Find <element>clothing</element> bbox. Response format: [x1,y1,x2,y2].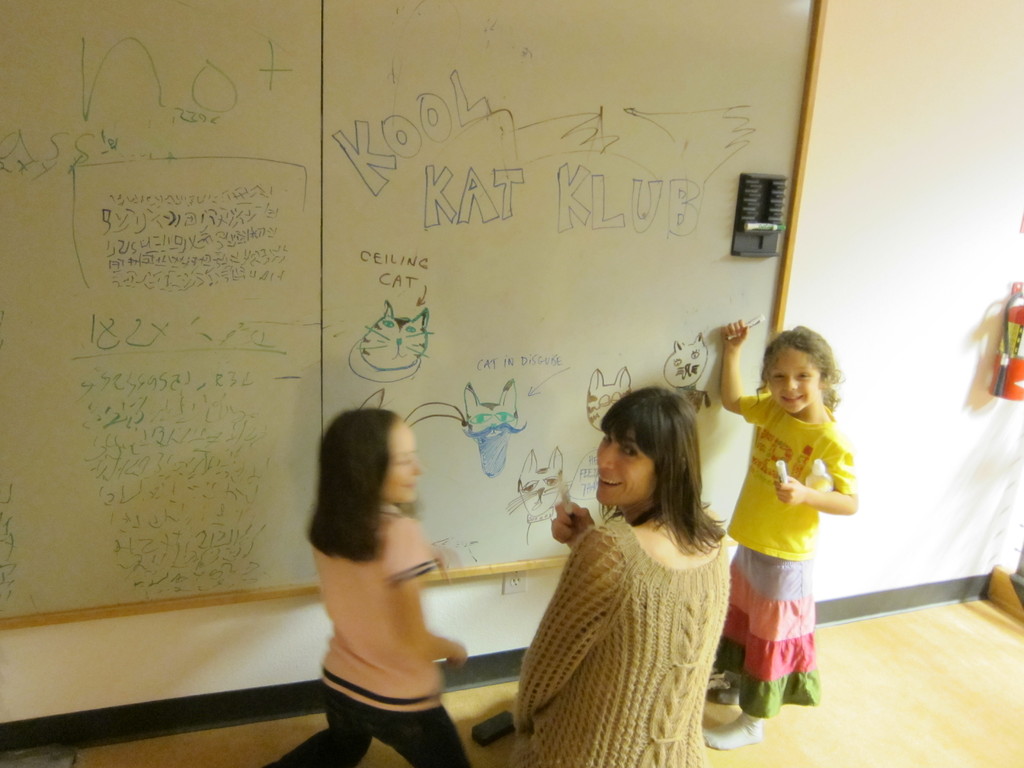
[707,384,858,716].
